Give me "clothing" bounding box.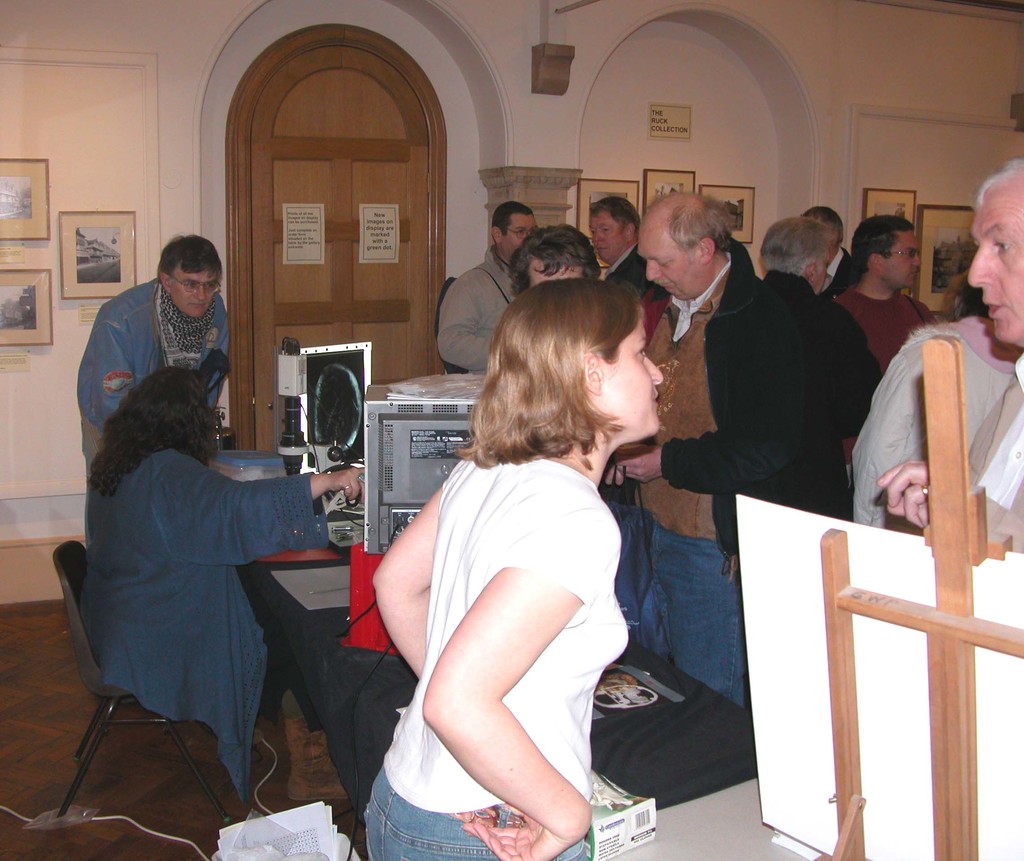
<region>77, 271, 235, 439</region>.
